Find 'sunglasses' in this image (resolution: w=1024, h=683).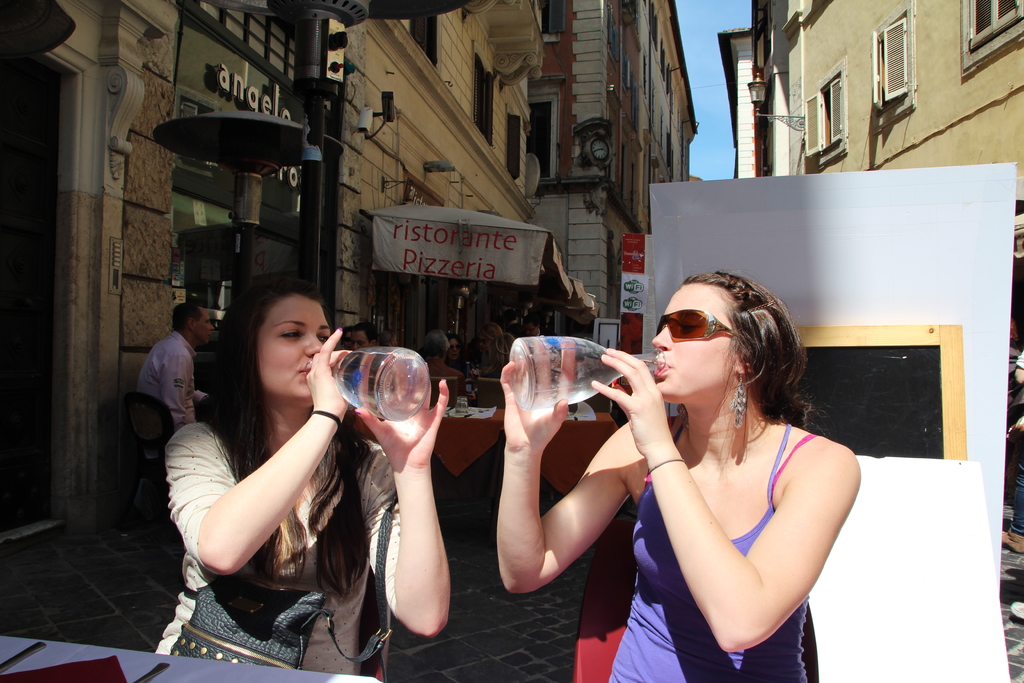
x1=655 y1=308 x2=743 y2=341.
